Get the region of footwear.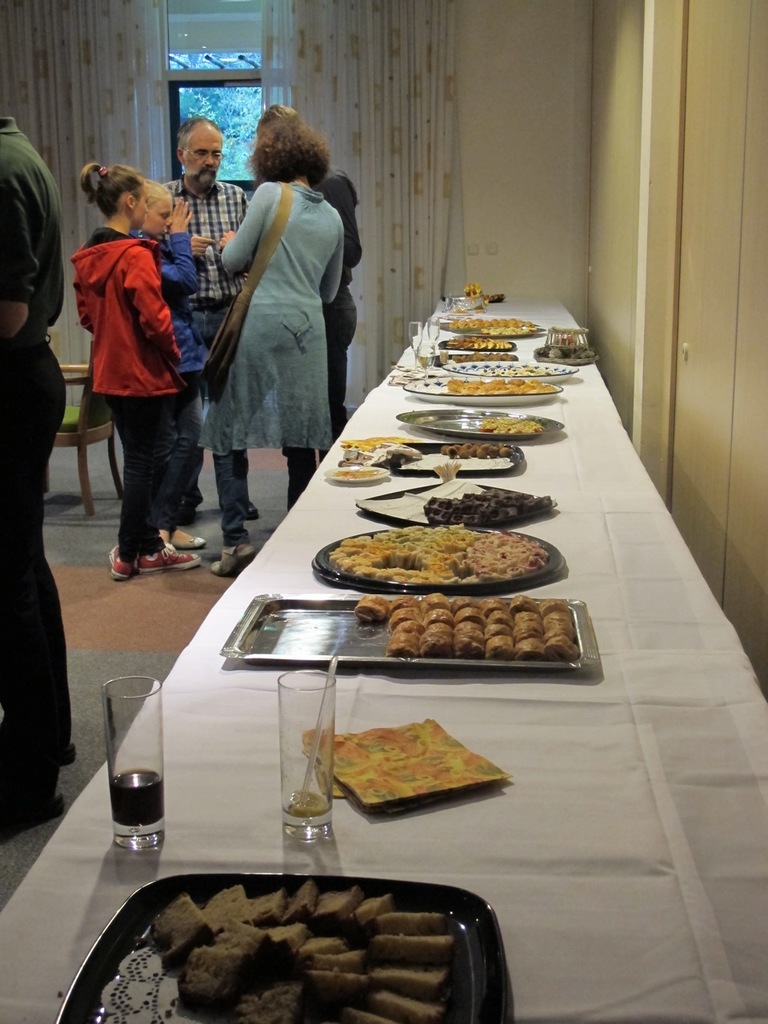
{"x1": 2, "y1": 794, "x2": 66, "y2": 832}.
